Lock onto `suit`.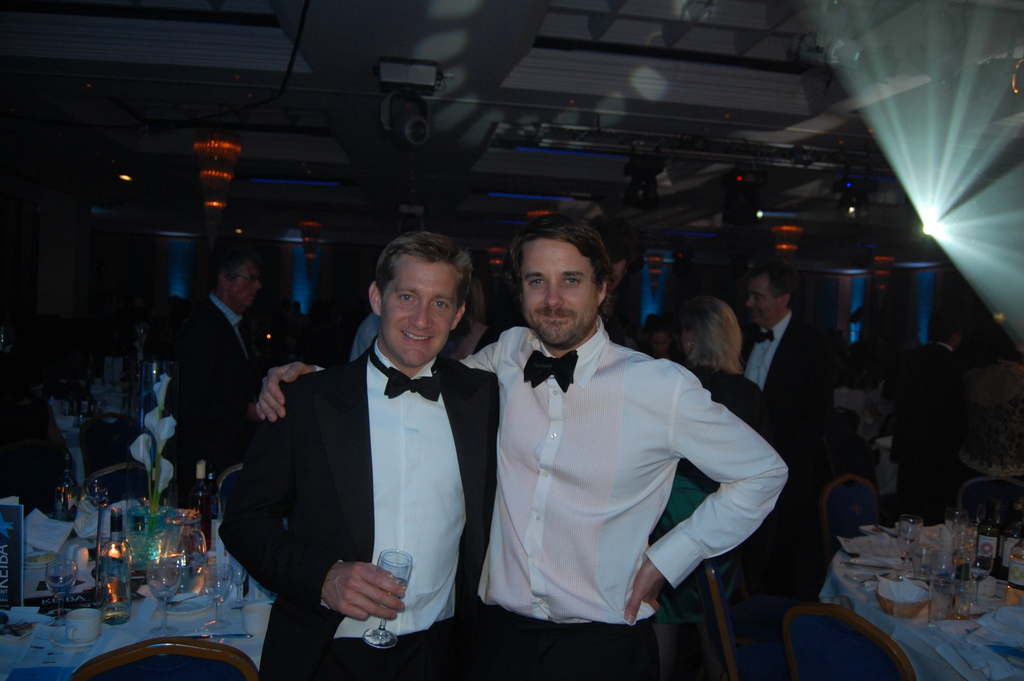
Locked: bbox(215, 336, 501, 680).
